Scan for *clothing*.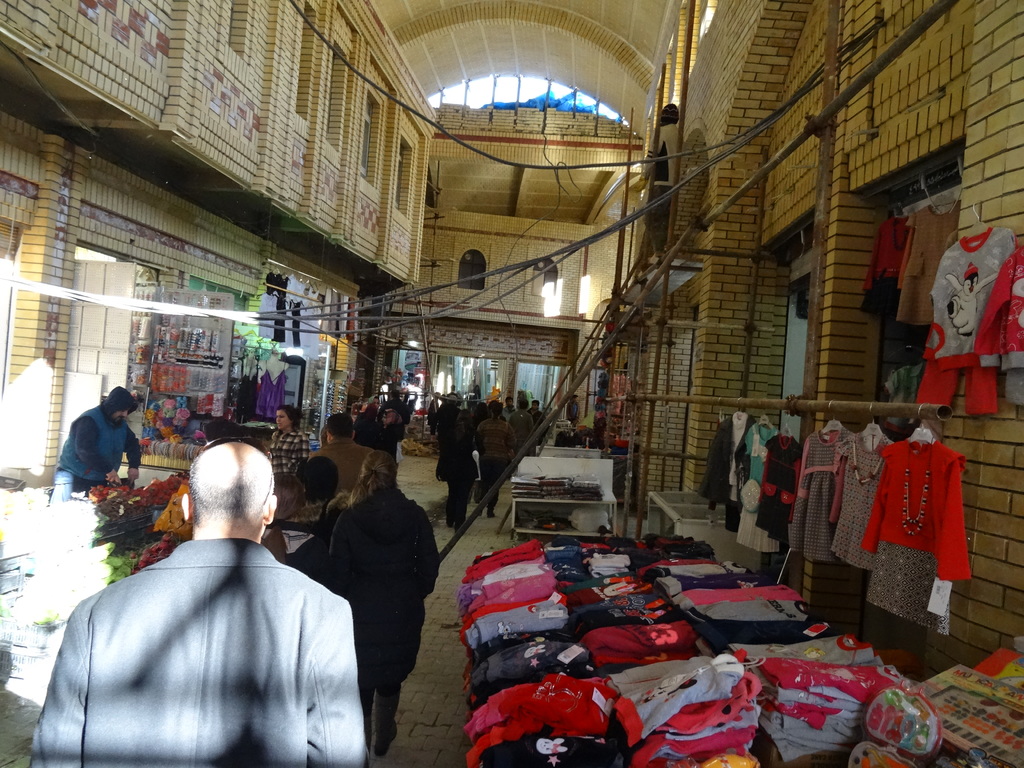
Scan result: 856:414:973:647.
